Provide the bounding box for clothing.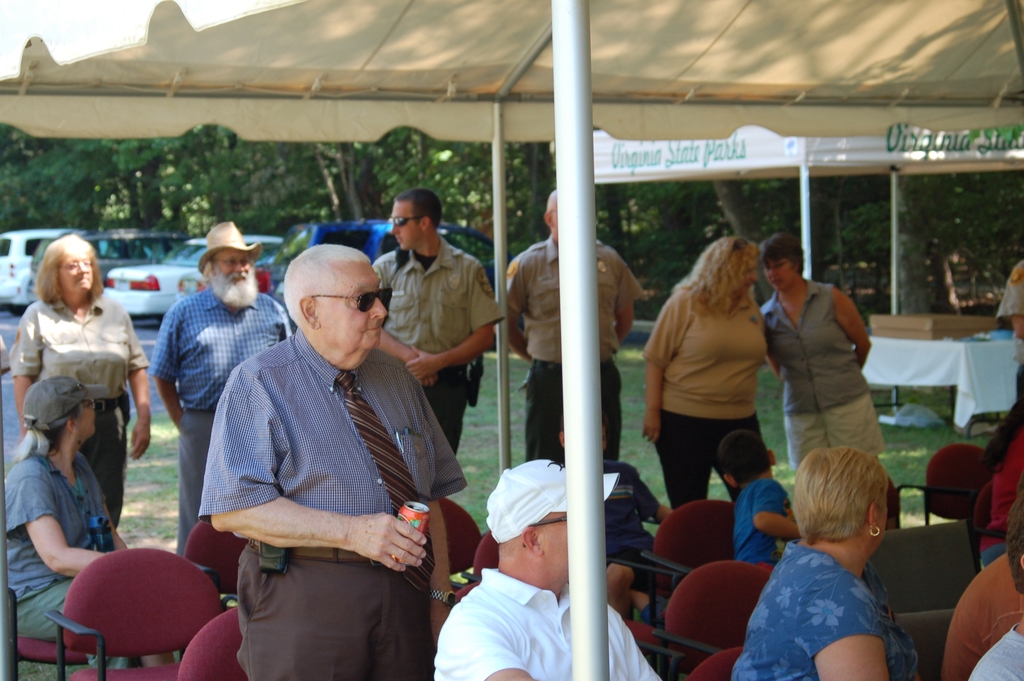
locate(498, 229, 640, 472).
